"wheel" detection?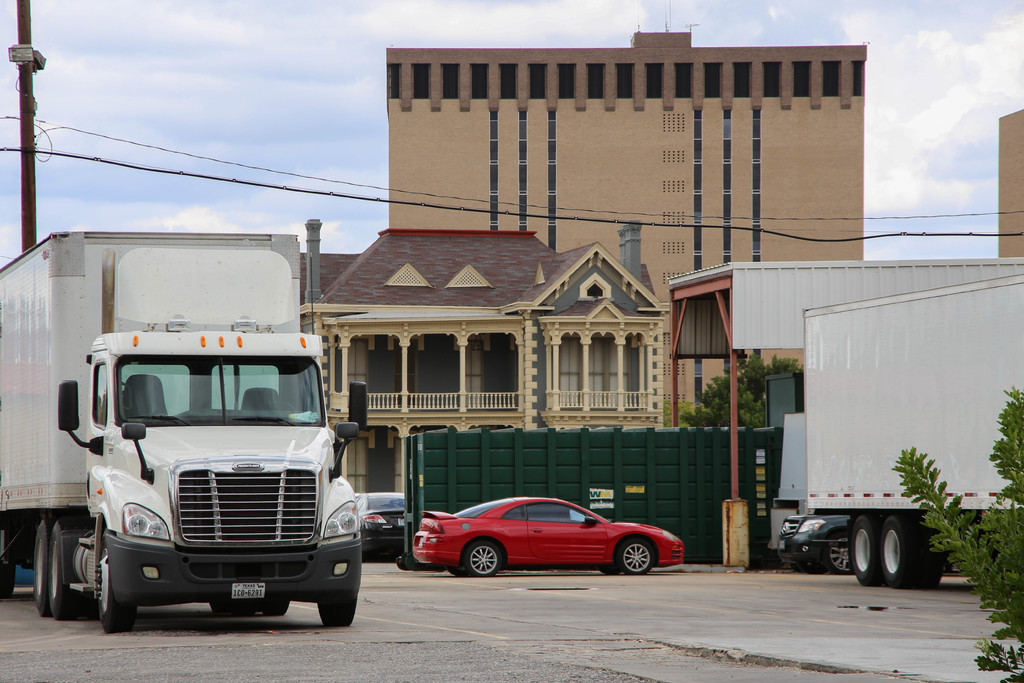
bbox(51, 520, 101, 624)
